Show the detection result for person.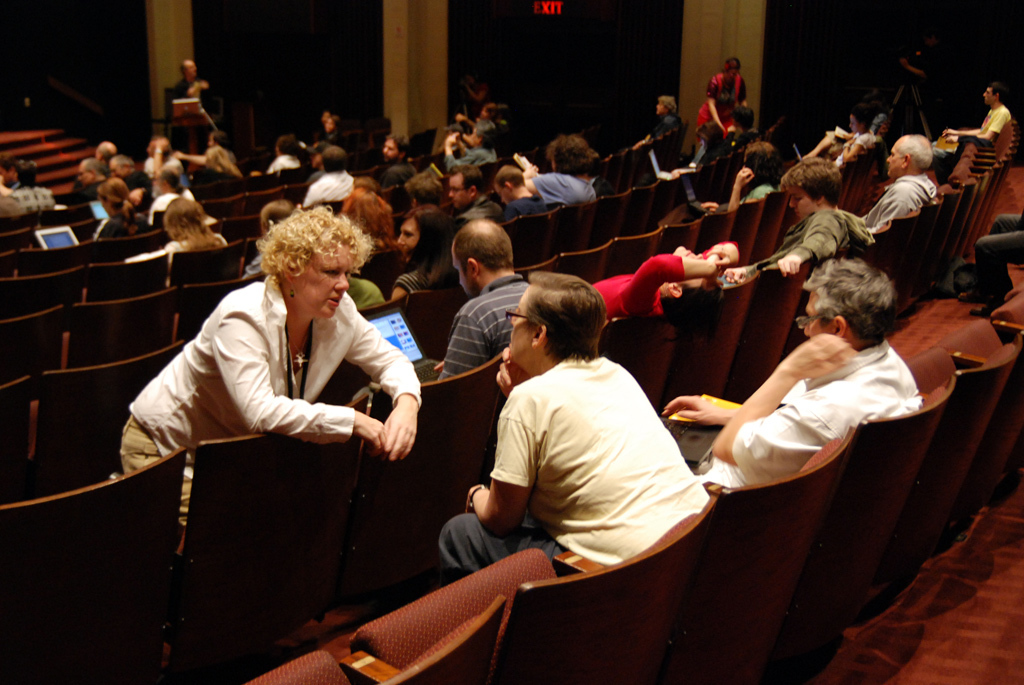
<bbox>266, 138, 309, 176</bbox>.
